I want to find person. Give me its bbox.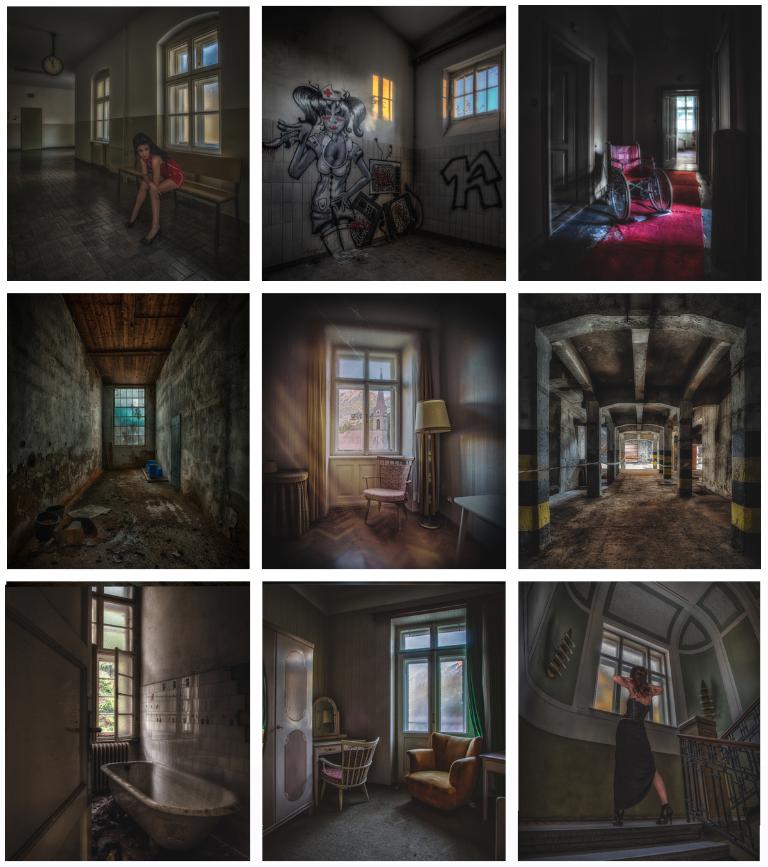
[left=615, top=660, right=673, bottom=826].
